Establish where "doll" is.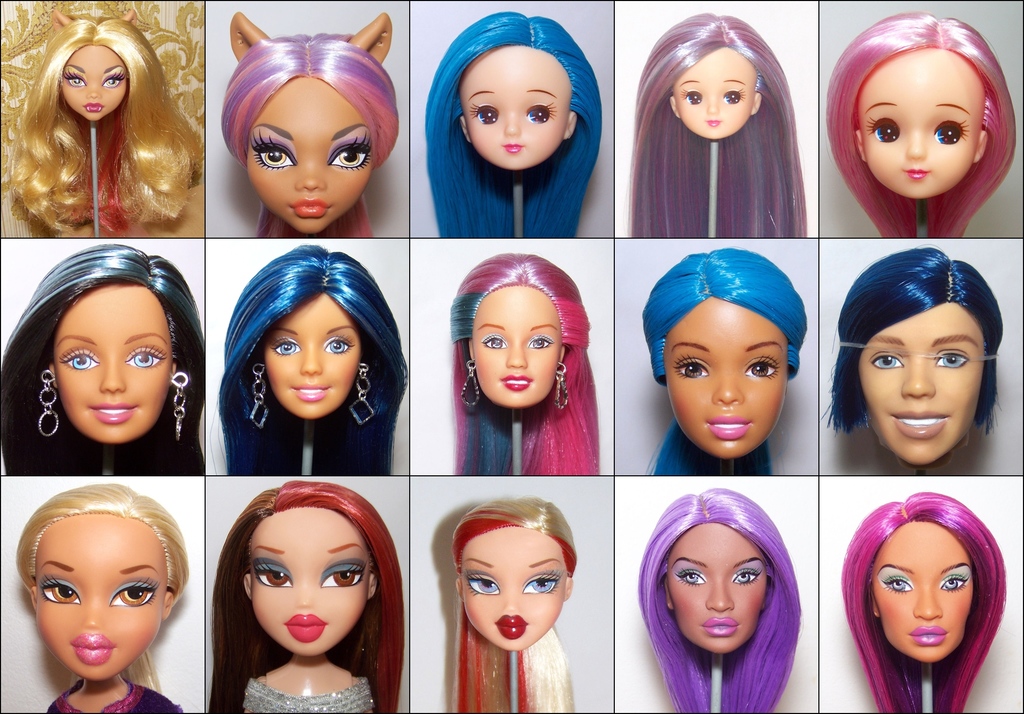
Established at bbox(822, 8, 1017, 249).
